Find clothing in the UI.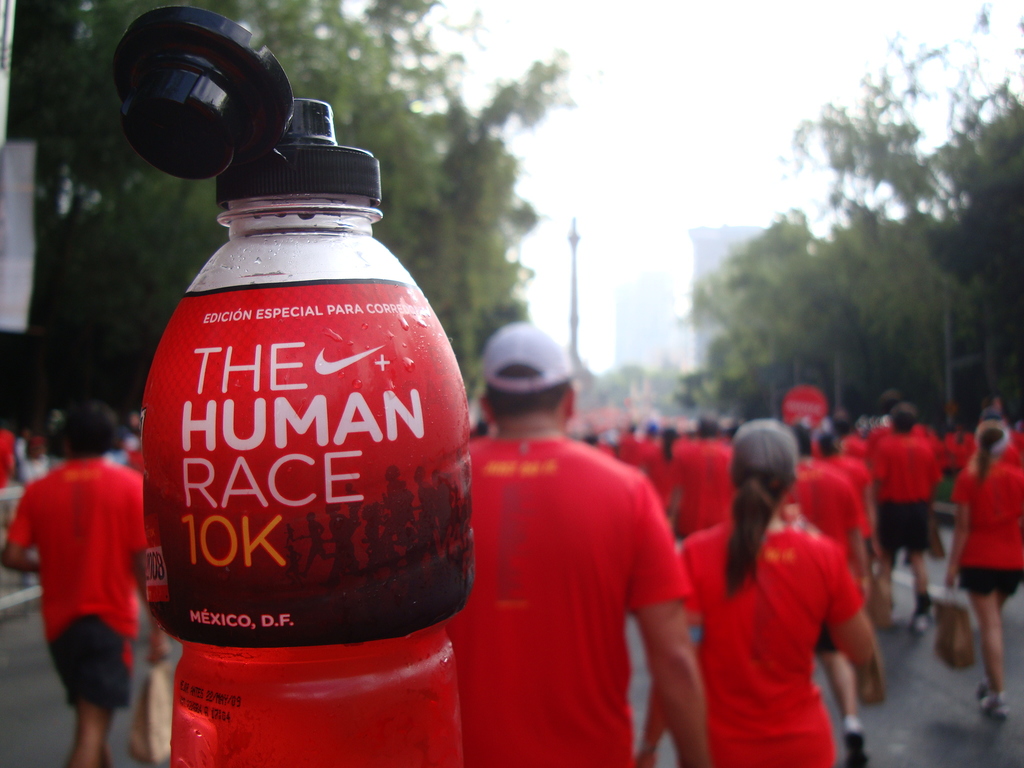
UI element at select_region(863, 415, 941, 440).
